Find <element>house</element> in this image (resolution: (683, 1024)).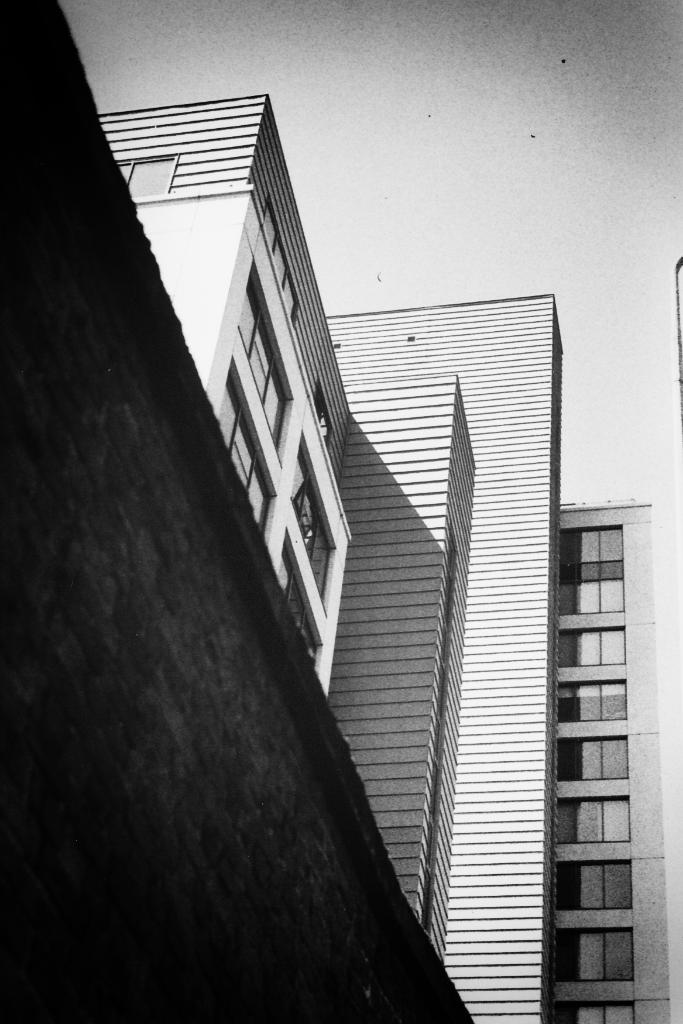
x1=342, y1=292, x2=575, y2=1023.
